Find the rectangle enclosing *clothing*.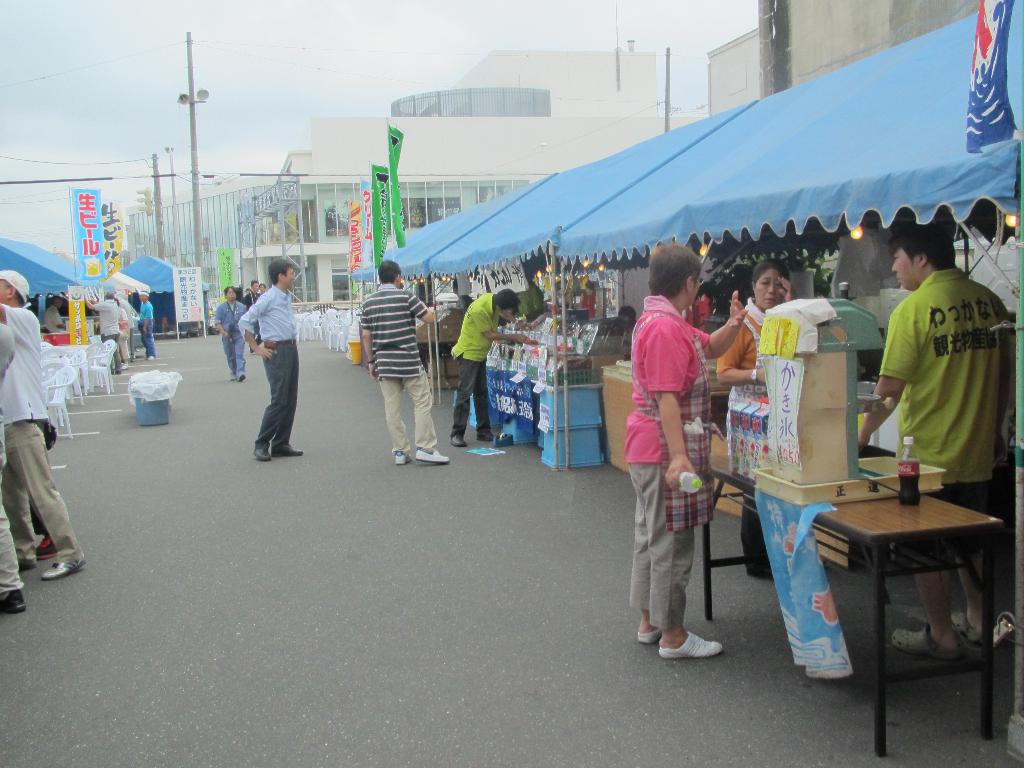
[451, 294, 501, 437].
